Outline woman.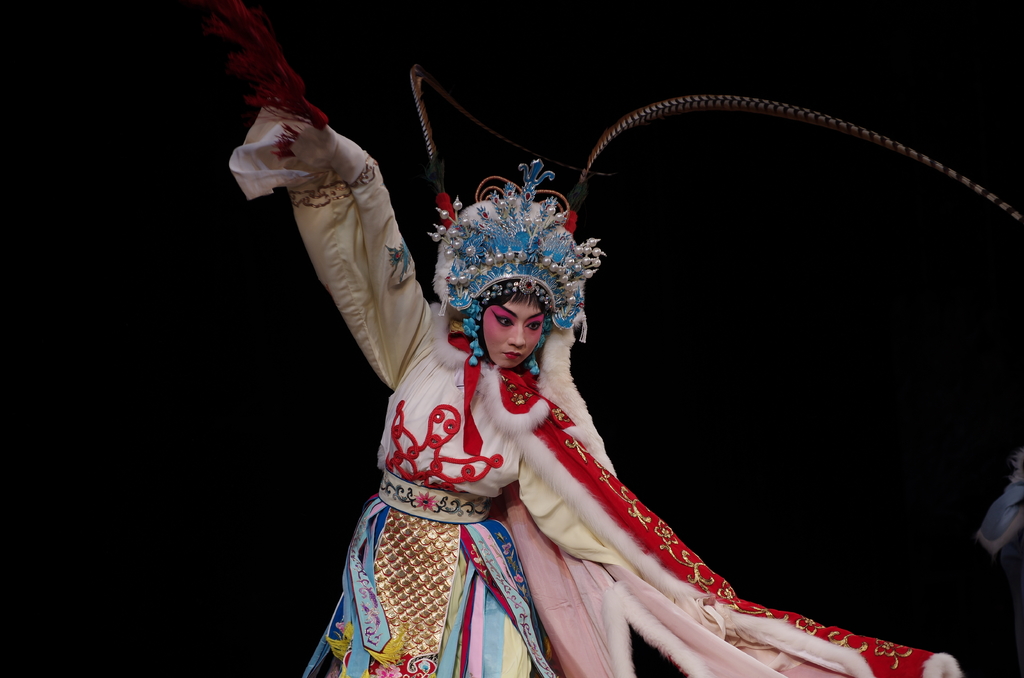
Outline: pyautogui.locateOnScreen(211, 0, 969, 677).
